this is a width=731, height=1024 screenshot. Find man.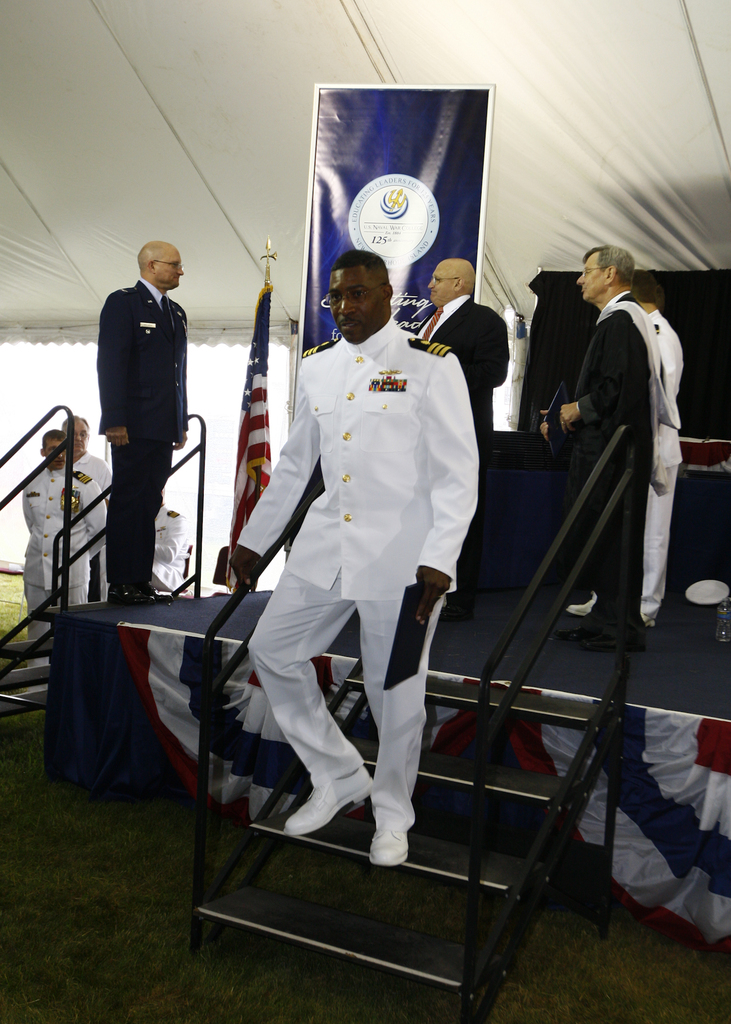
Bounding box: (229,234,503,954).
